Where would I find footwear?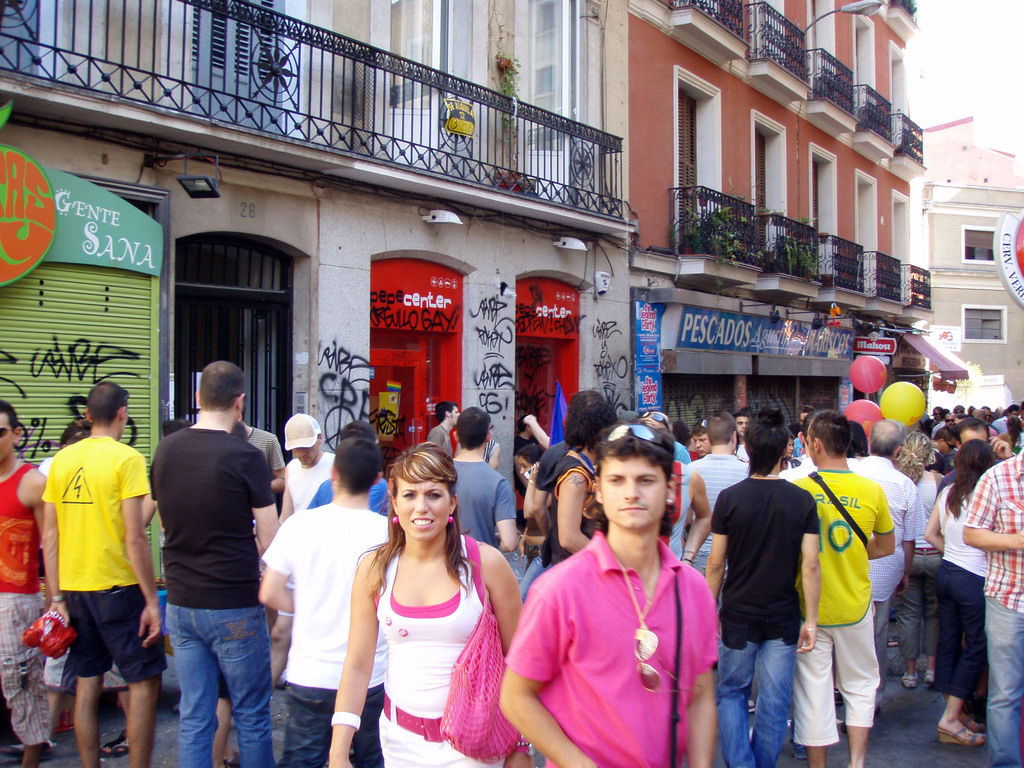
At BBox(904, 668, 919, 688).
